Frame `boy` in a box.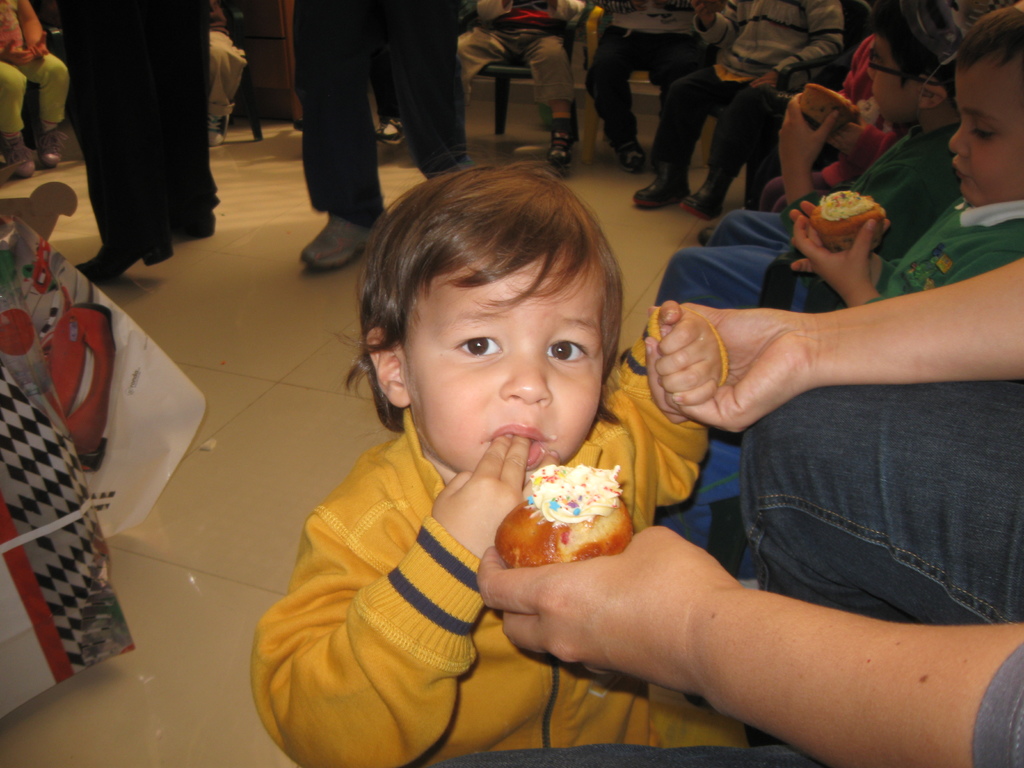
rect(241, 163, 735, 767).
